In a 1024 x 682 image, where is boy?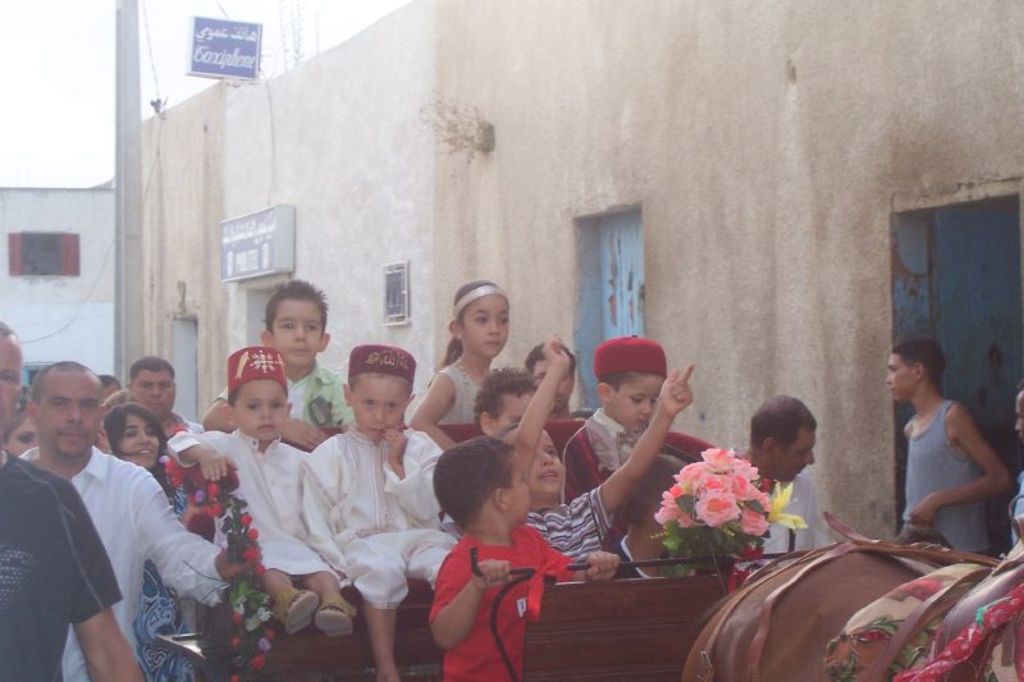
rect(161, 342, 372, 631).
